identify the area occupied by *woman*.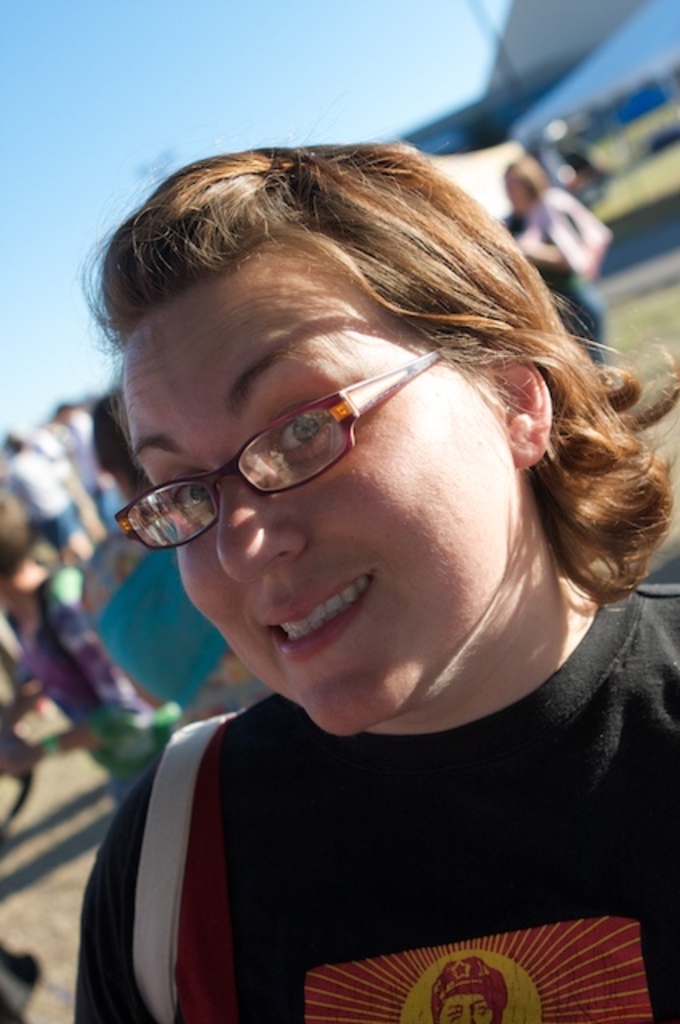
Area: bbox=[69, 101, 675, 1023].
